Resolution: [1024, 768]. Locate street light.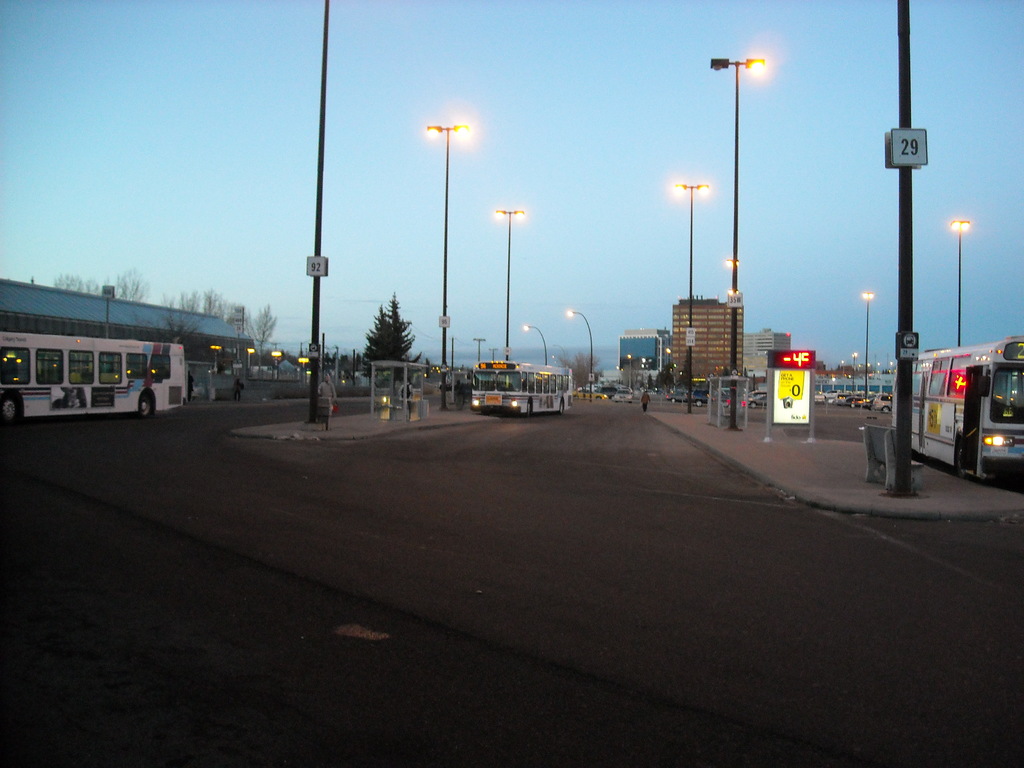
bbox=[490, 203, 527, 362].
